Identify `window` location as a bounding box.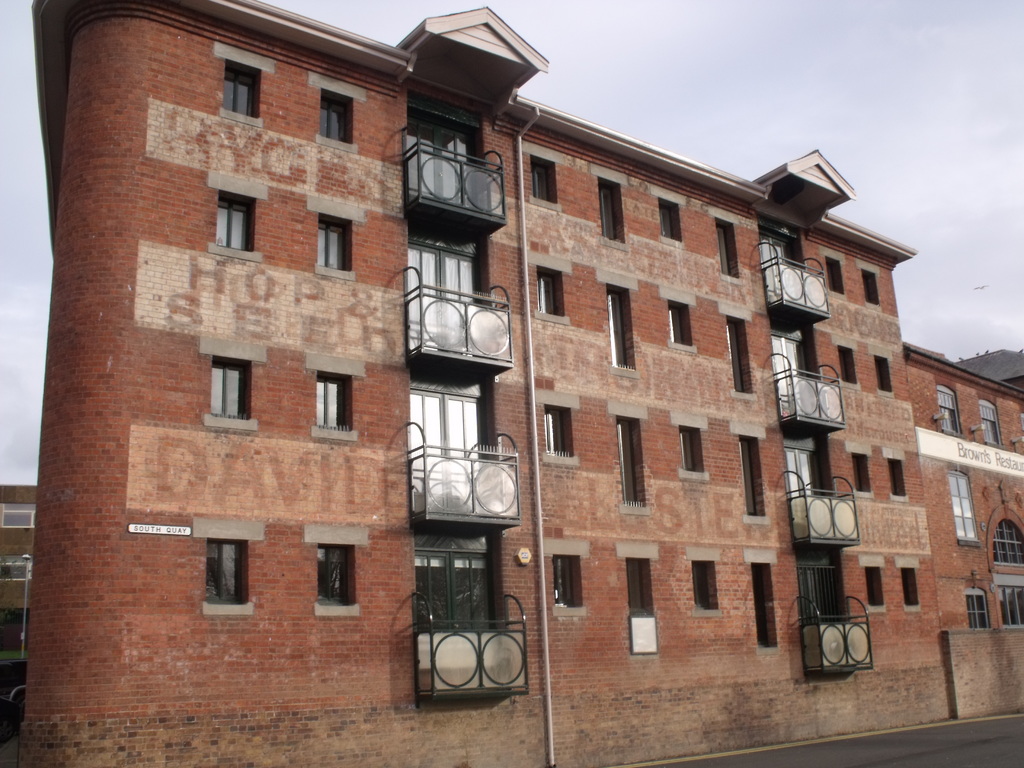
Rect(996, 585, 1023, 630).
